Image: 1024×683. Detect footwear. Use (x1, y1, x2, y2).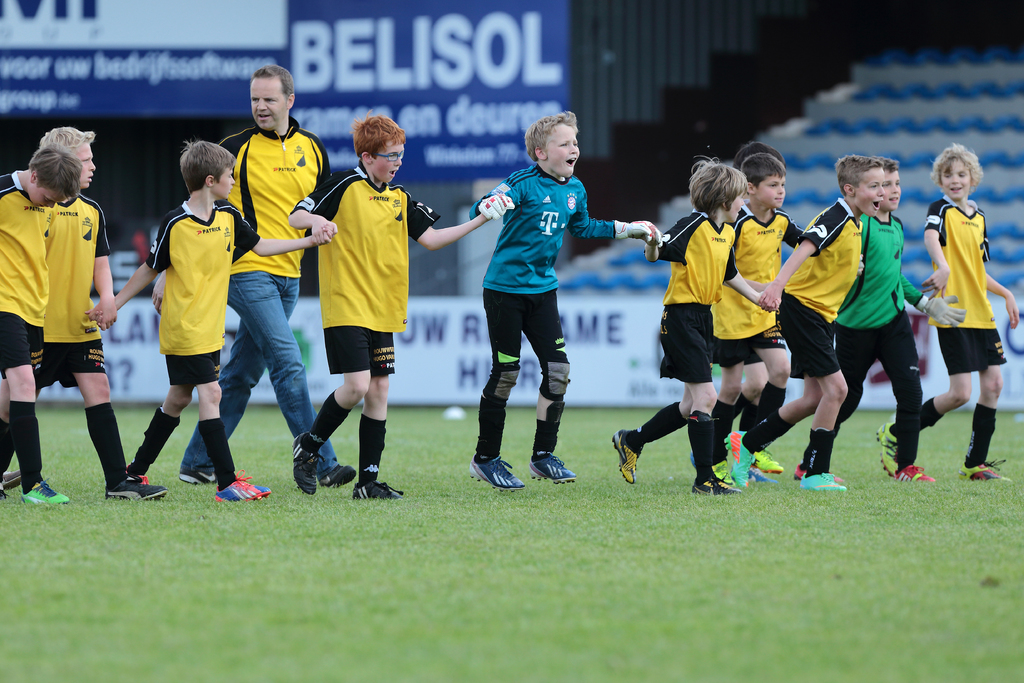
(689, 446, 735, 484).
